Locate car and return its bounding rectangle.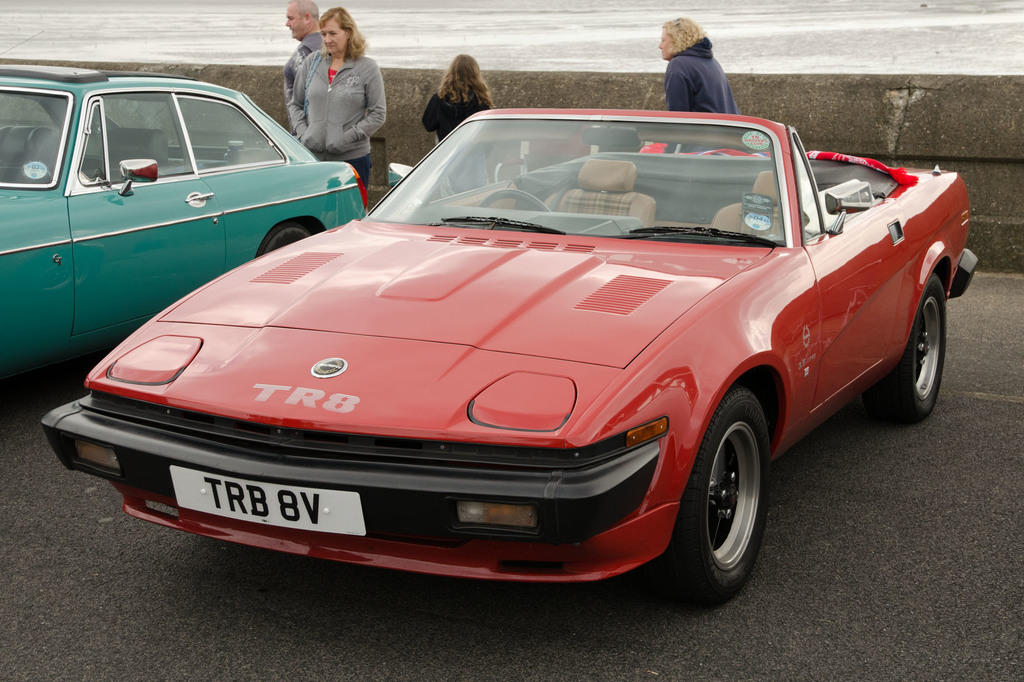
0,65,374,397.
